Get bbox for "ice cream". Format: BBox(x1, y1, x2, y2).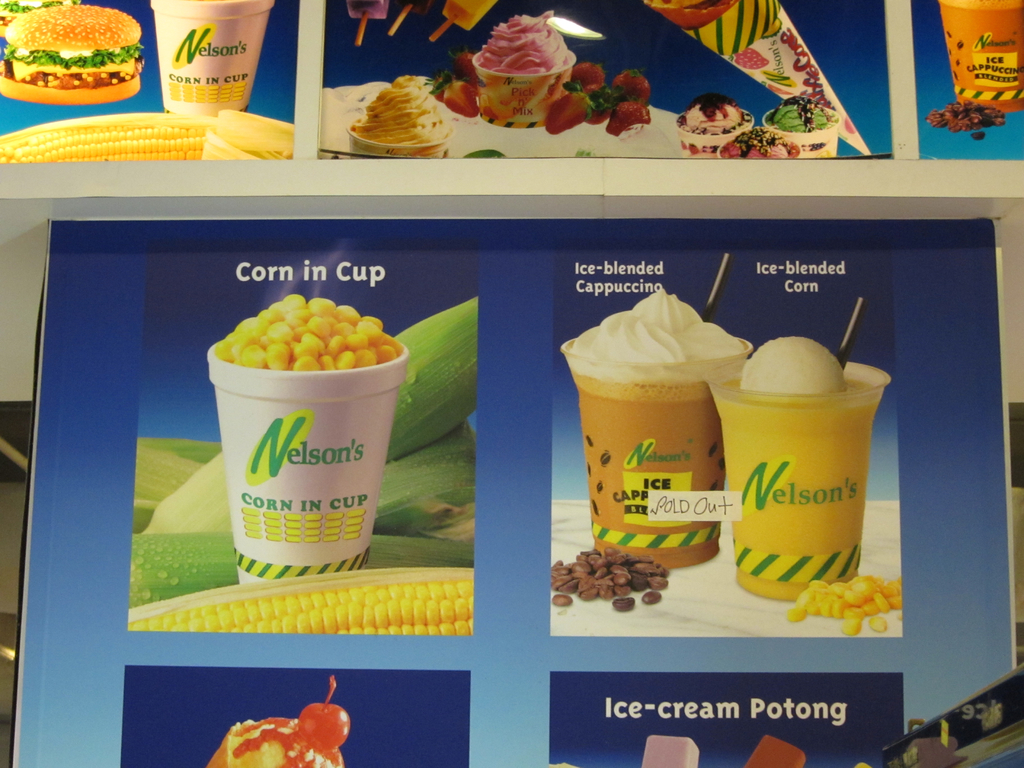
BBox(742, 737, 808, 767).
